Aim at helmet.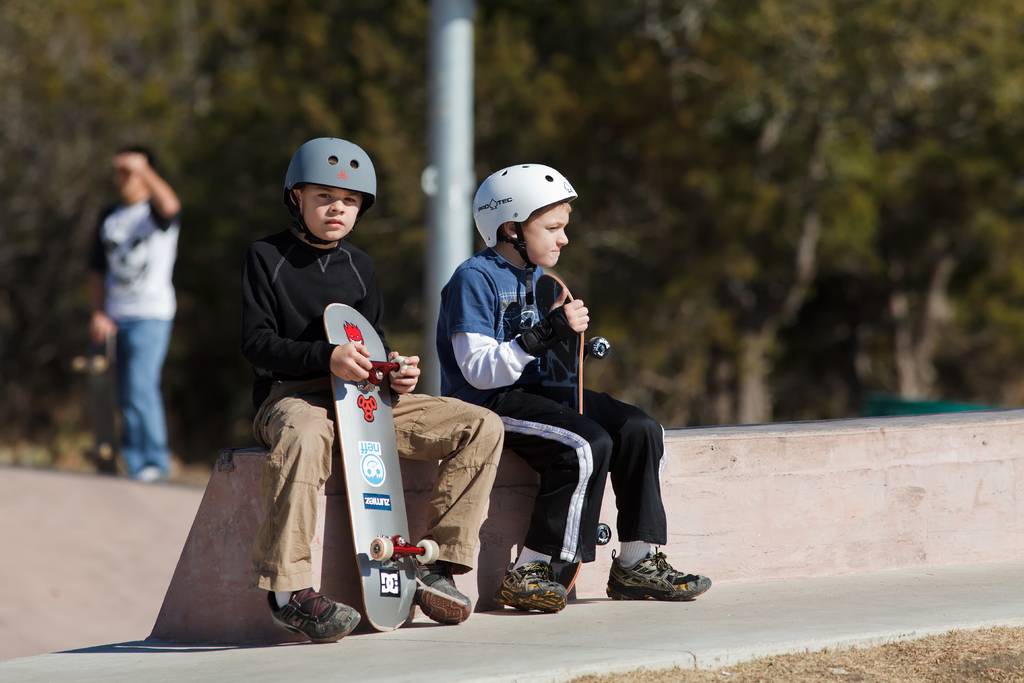
Aimed at <bbox>470, 155, 586, 263</bbox>.
